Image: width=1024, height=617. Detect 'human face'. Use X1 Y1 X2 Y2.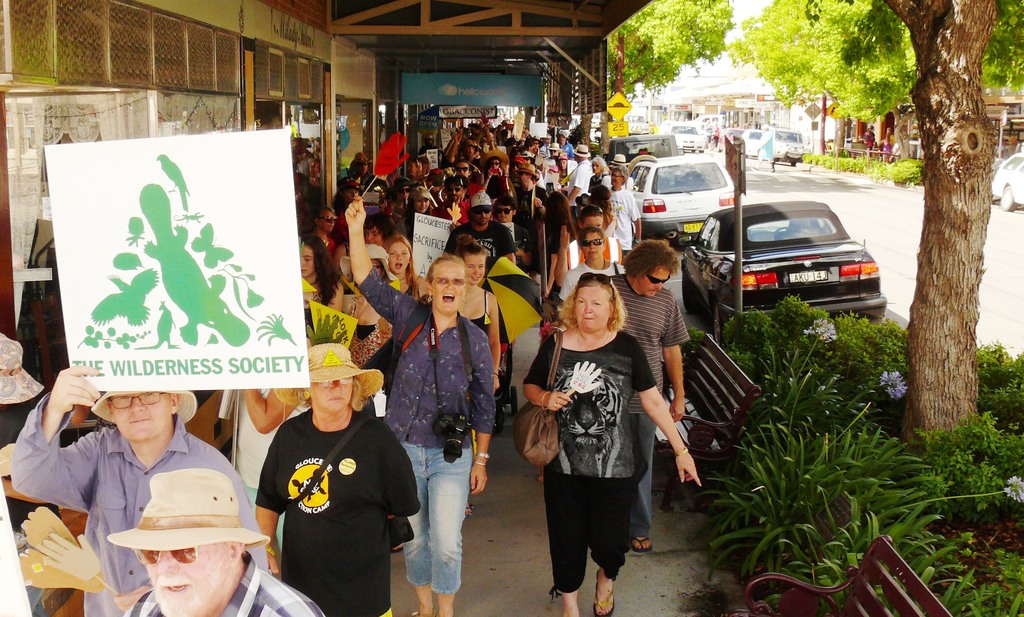
148 541 229 616.
